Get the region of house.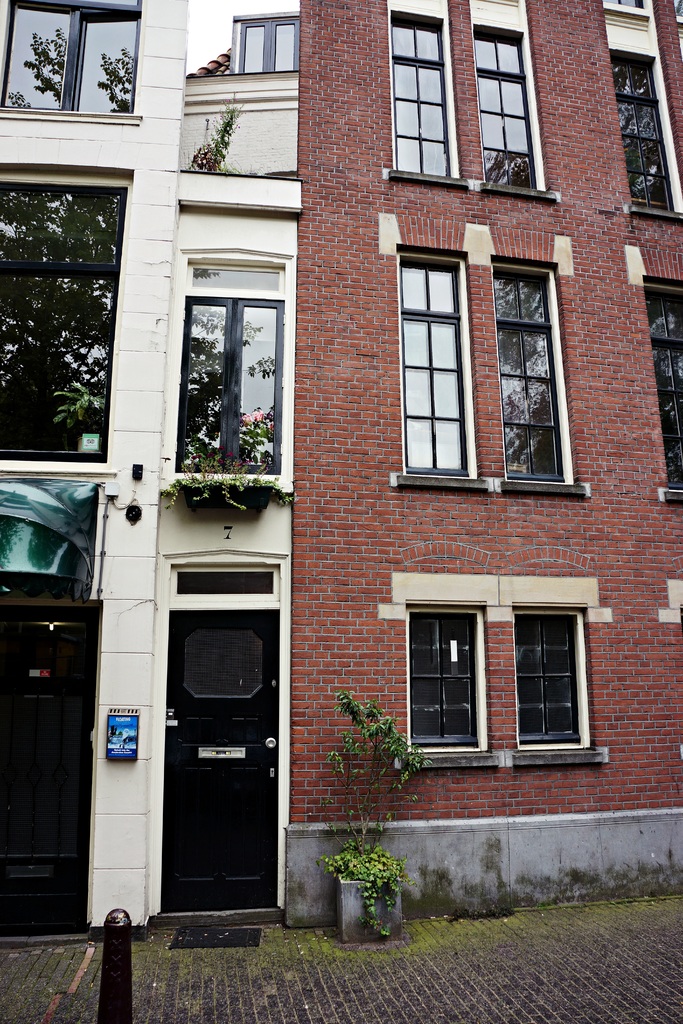
<region>0, 0, 682, 942</region>.
